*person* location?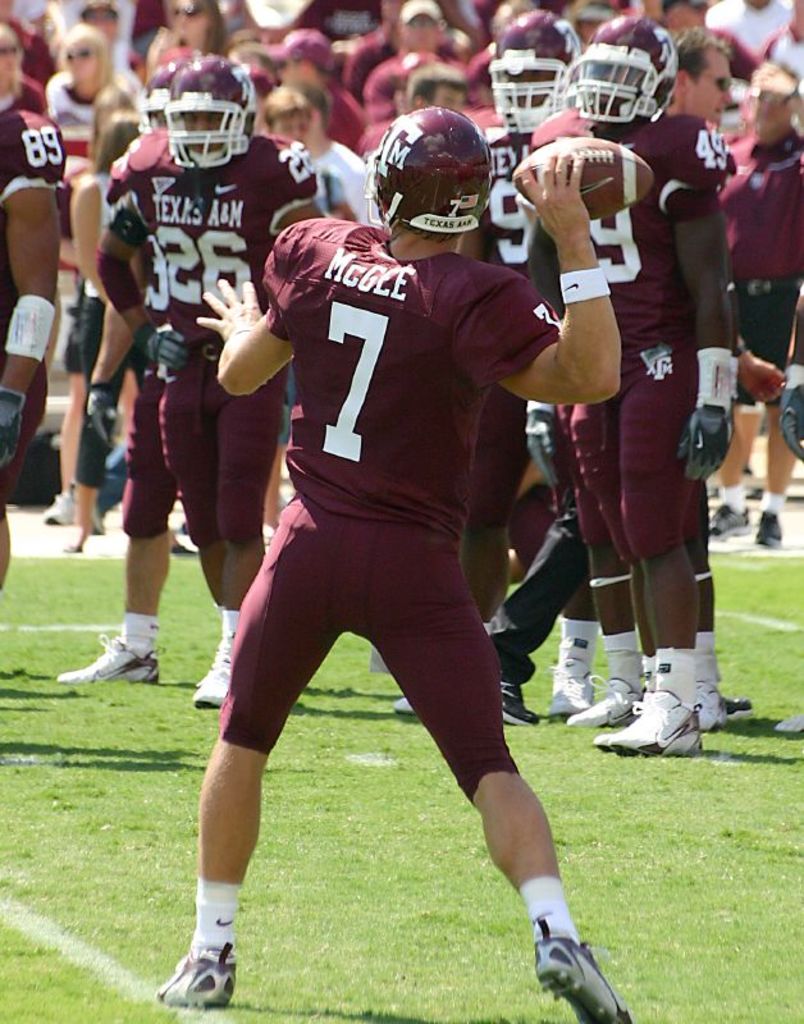
(left=54, top=51, right=320, bottom=704)
